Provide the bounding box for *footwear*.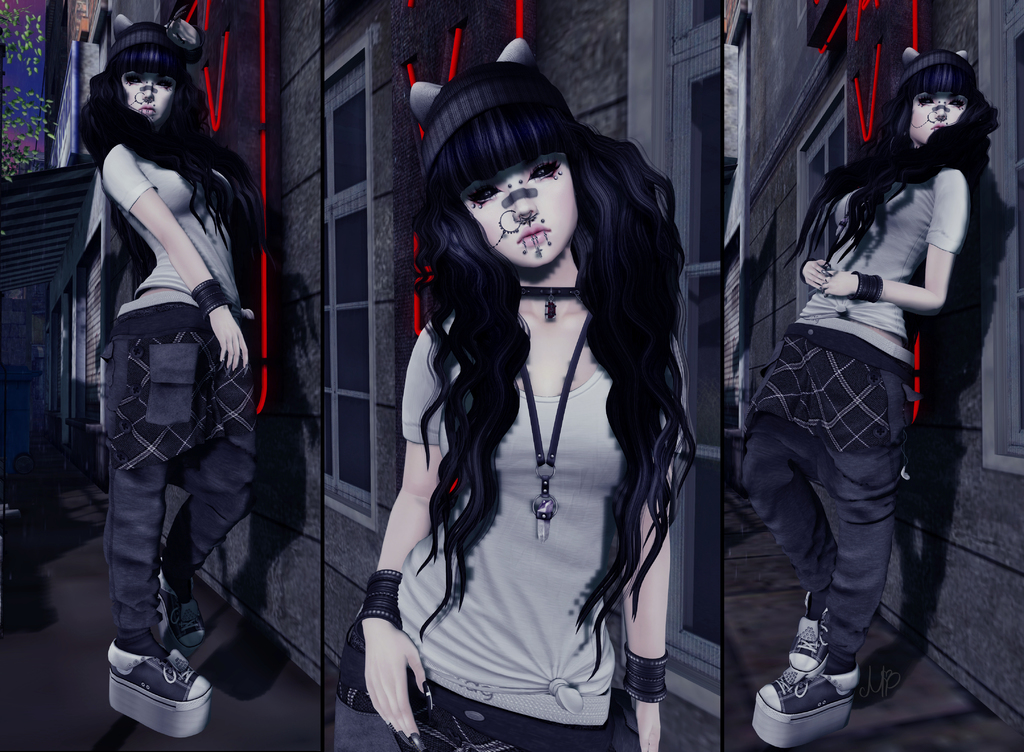
bbox=[768, 623, 874, 739].
